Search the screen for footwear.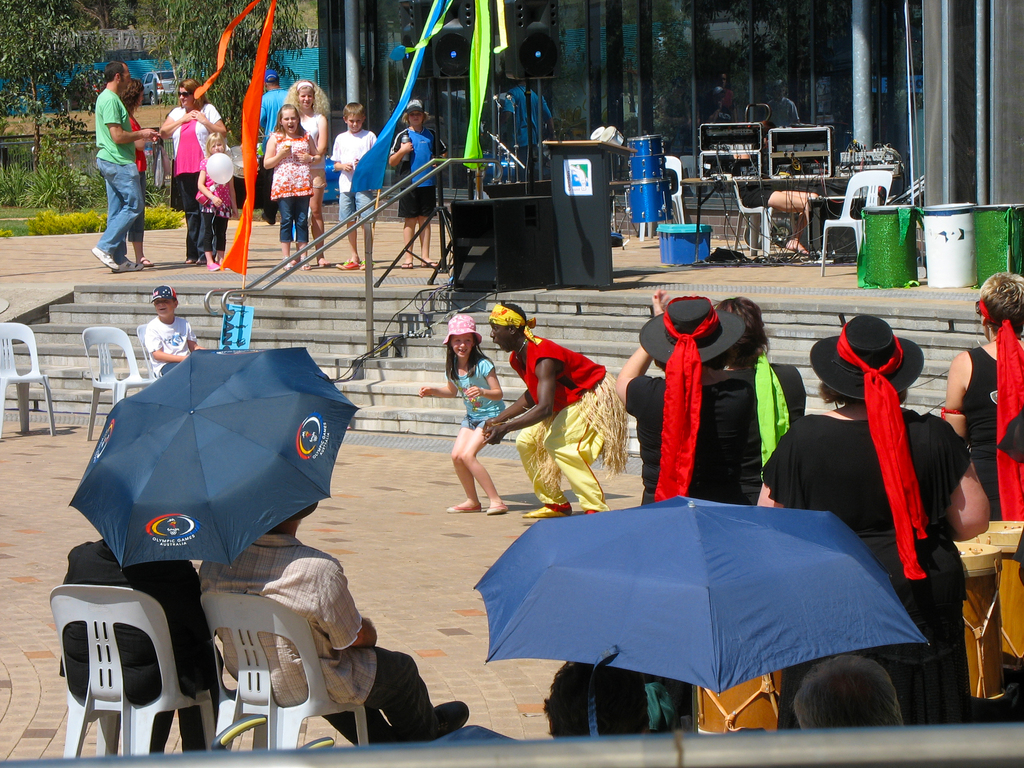
Found at <region>207, 259, 220, 271</region>.
